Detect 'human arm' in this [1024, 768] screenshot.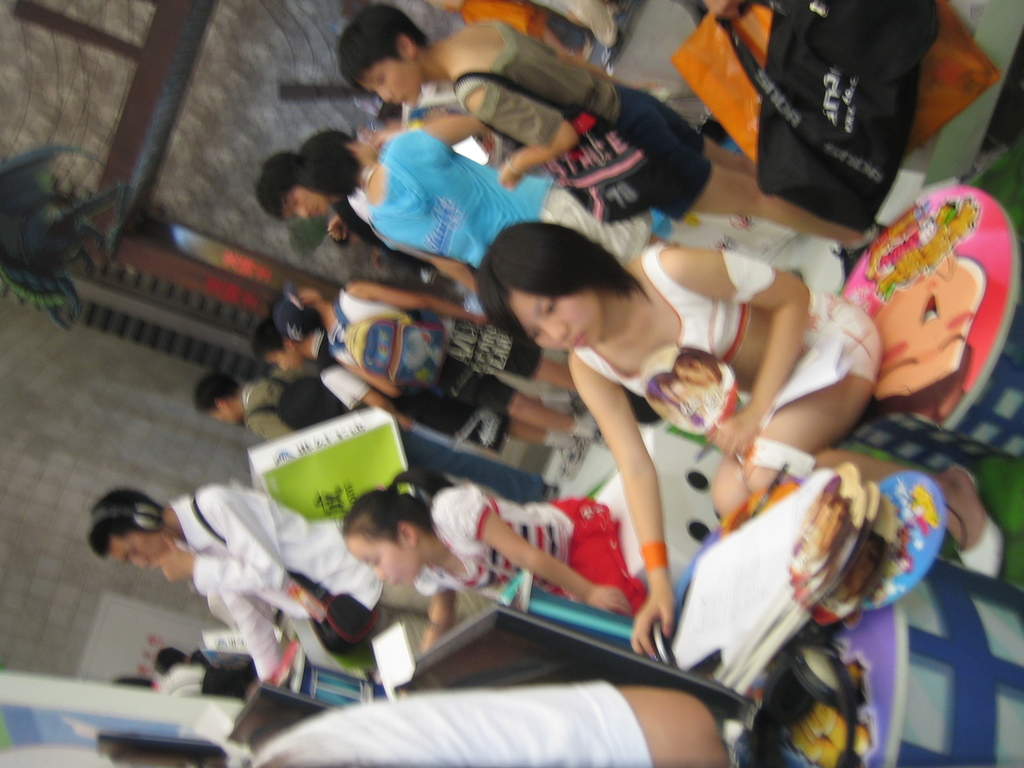
Detection: box=[660, 243, 817, 454].
